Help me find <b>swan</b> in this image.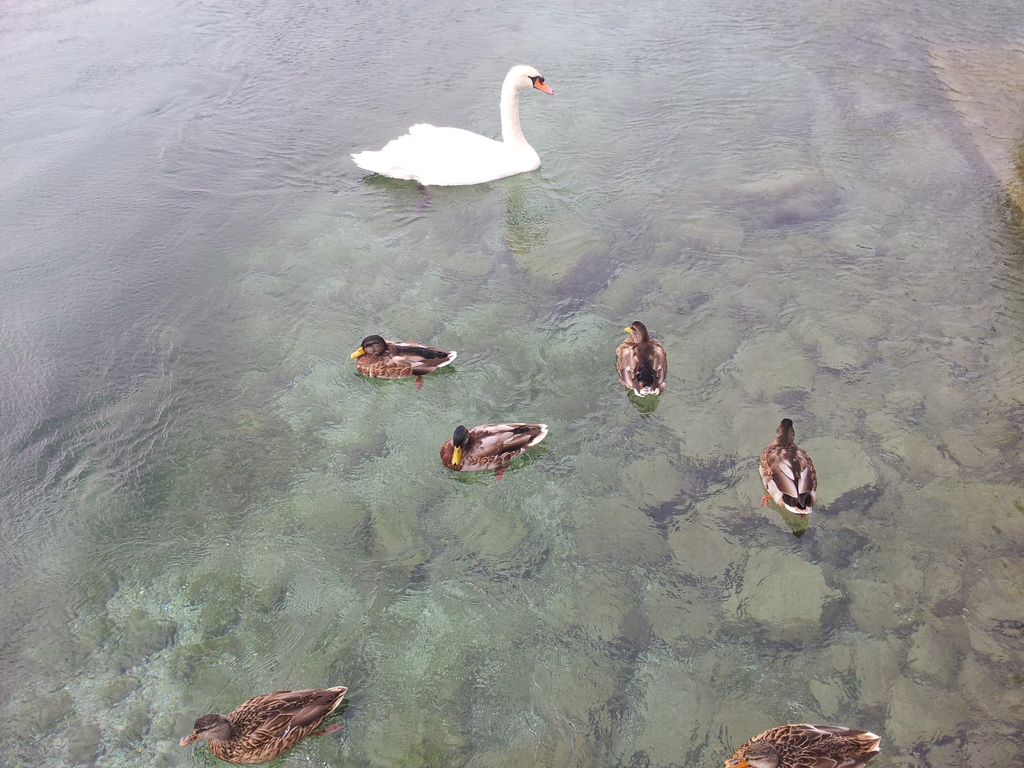
Found it: [175, 678, 349, 767].
